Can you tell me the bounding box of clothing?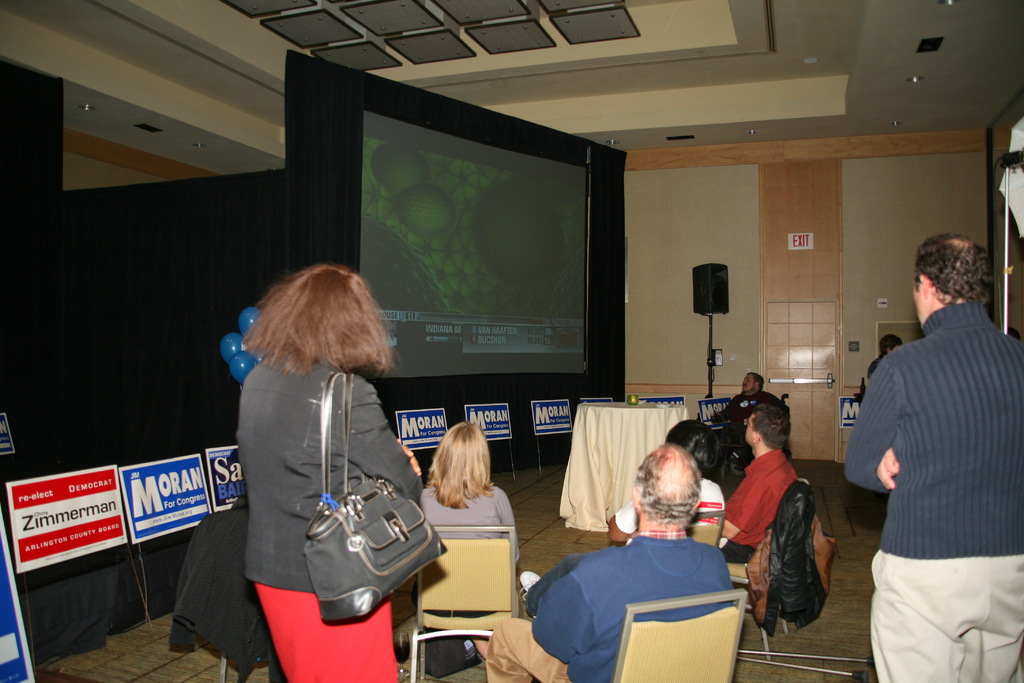
left=716, top=438, right=803, bottom=565.
